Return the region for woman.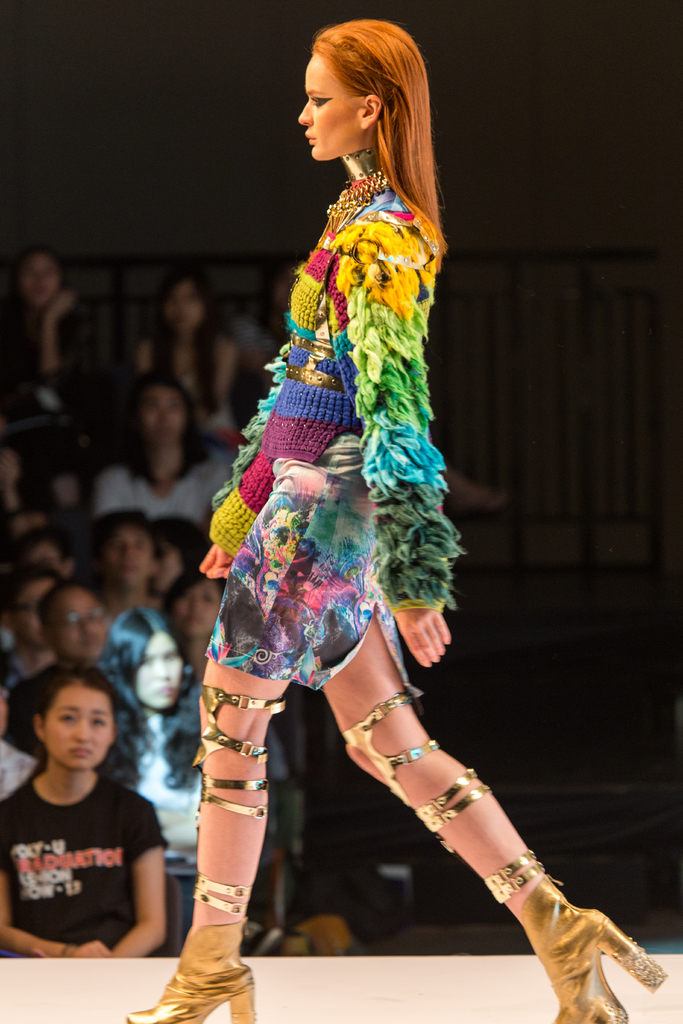
select_region(80, 602, 202, 849).
